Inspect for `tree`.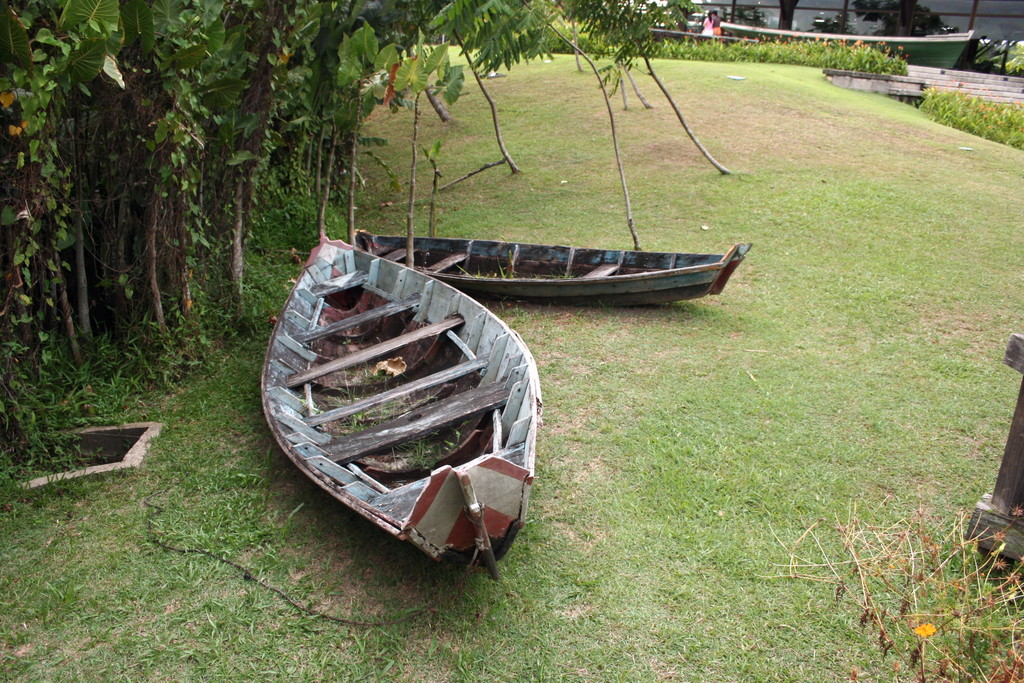
Inspection: <box>849,0,959,40</box>.
